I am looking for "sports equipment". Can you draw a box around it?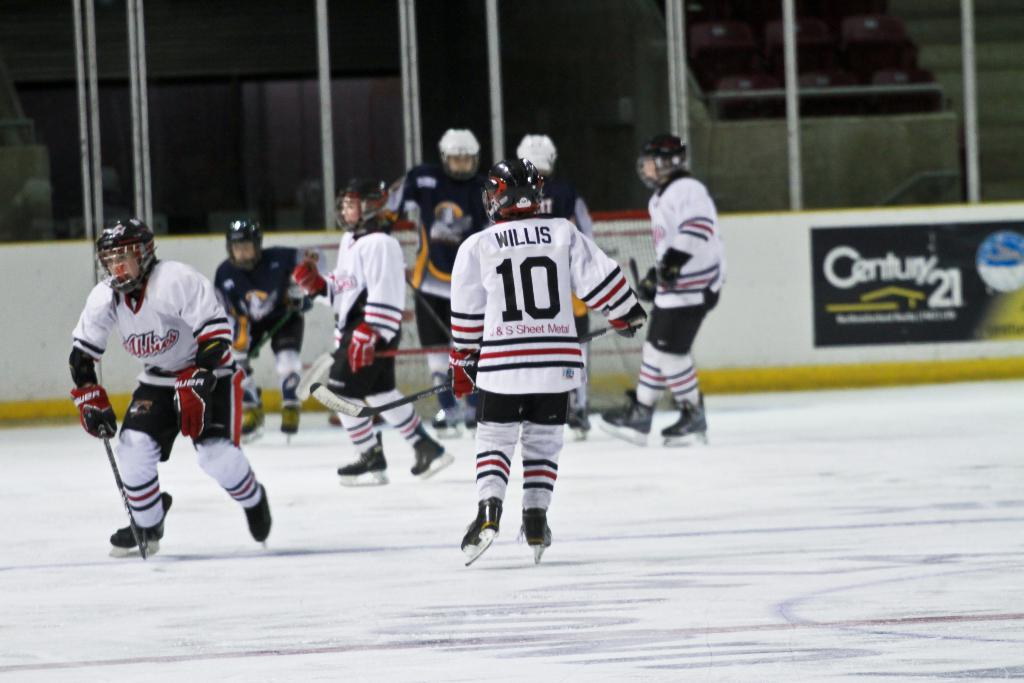
Sure, the bounding box is (99, 420, 147, 562).
